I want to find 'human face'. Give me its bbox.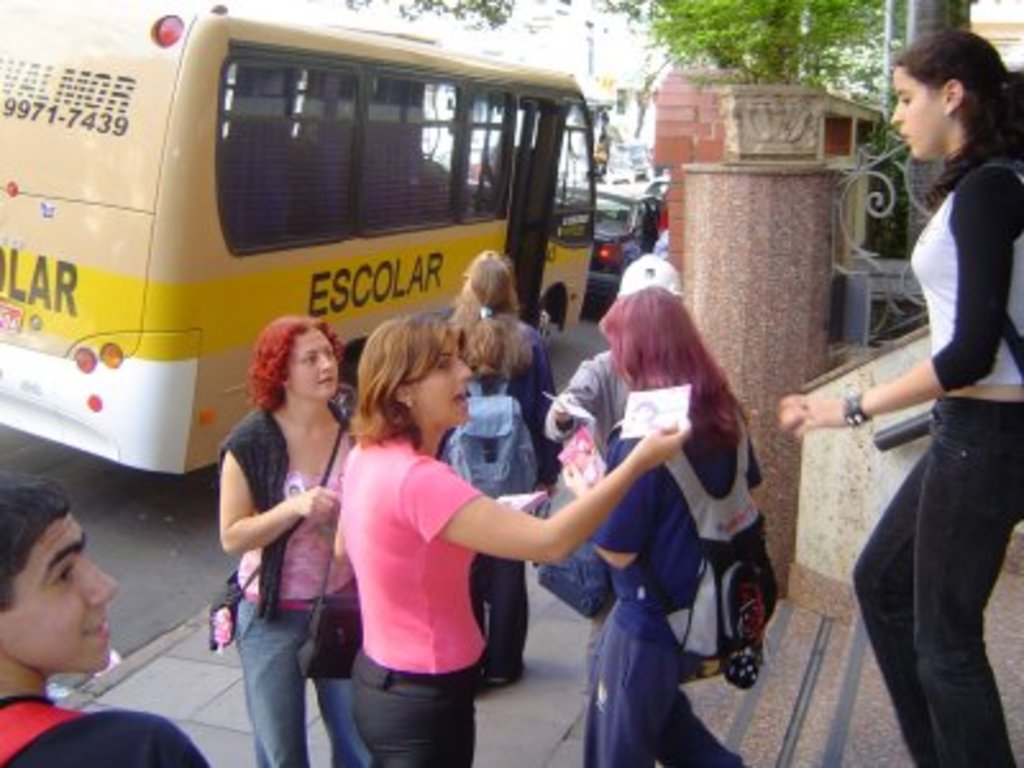
x1=287, y1=328, x2=340, y2=399.
